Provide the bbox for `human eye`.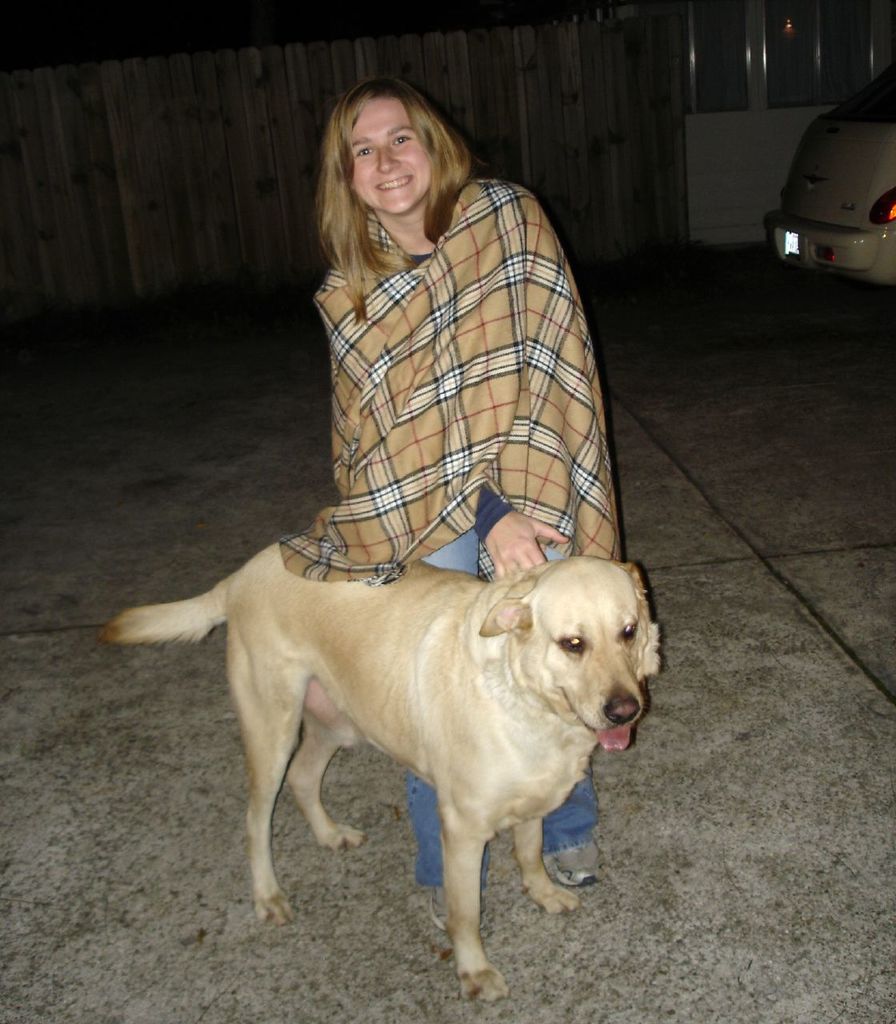
354/144/382/165.
